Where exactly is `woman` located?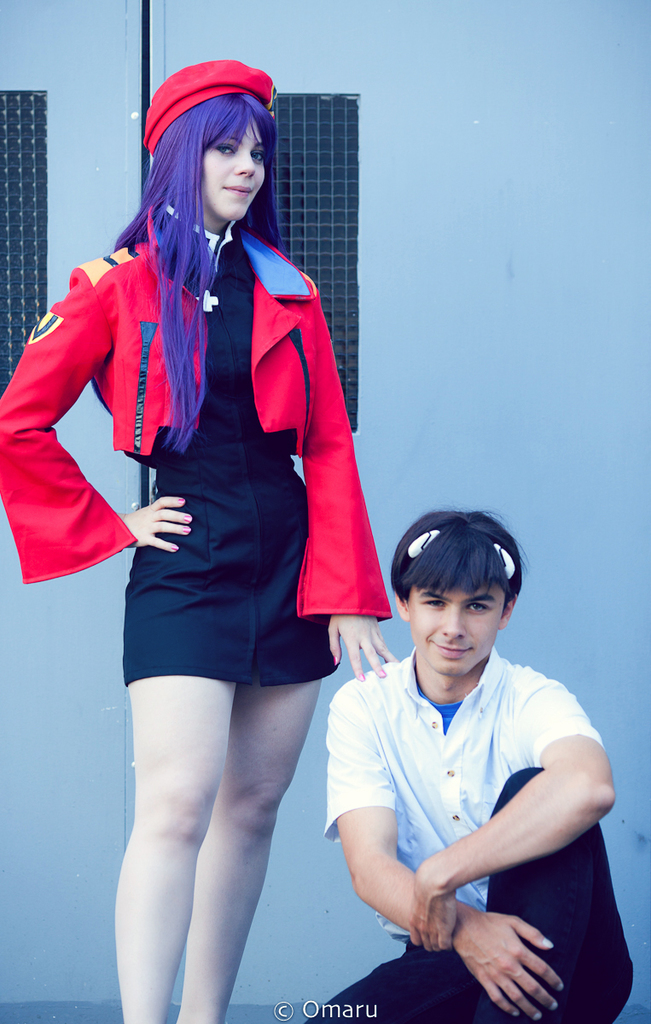
Its bounding box is {"left": 2, "top": 56, "right": 398, "bottom": 1023}.
